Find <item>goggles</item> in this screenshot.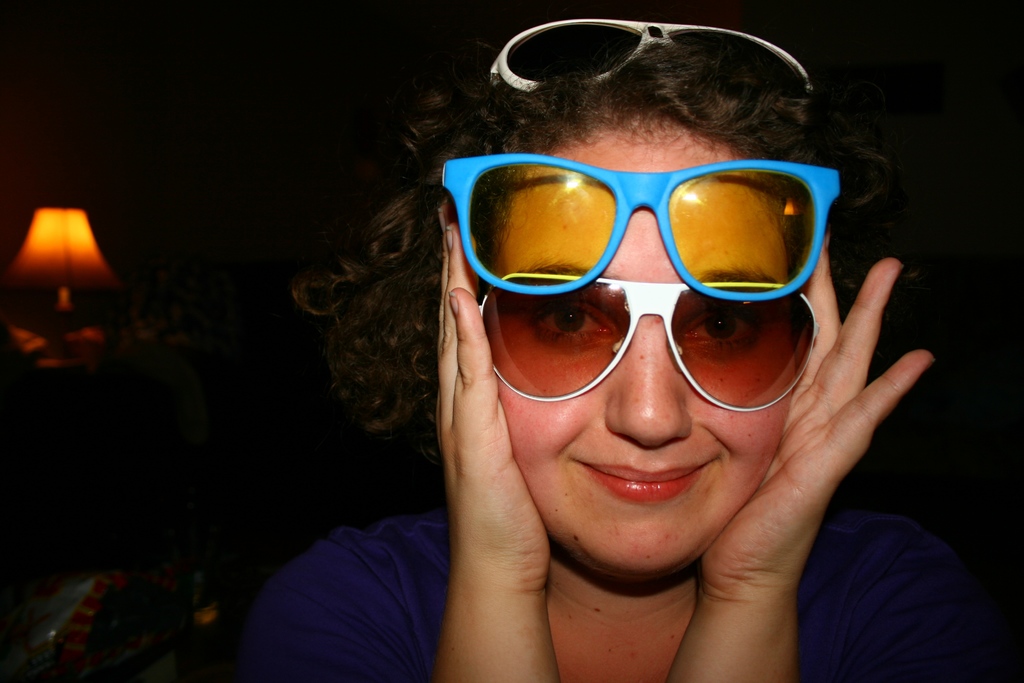
The bounding box for <item>goggles</item> is (463,285,844,439).
